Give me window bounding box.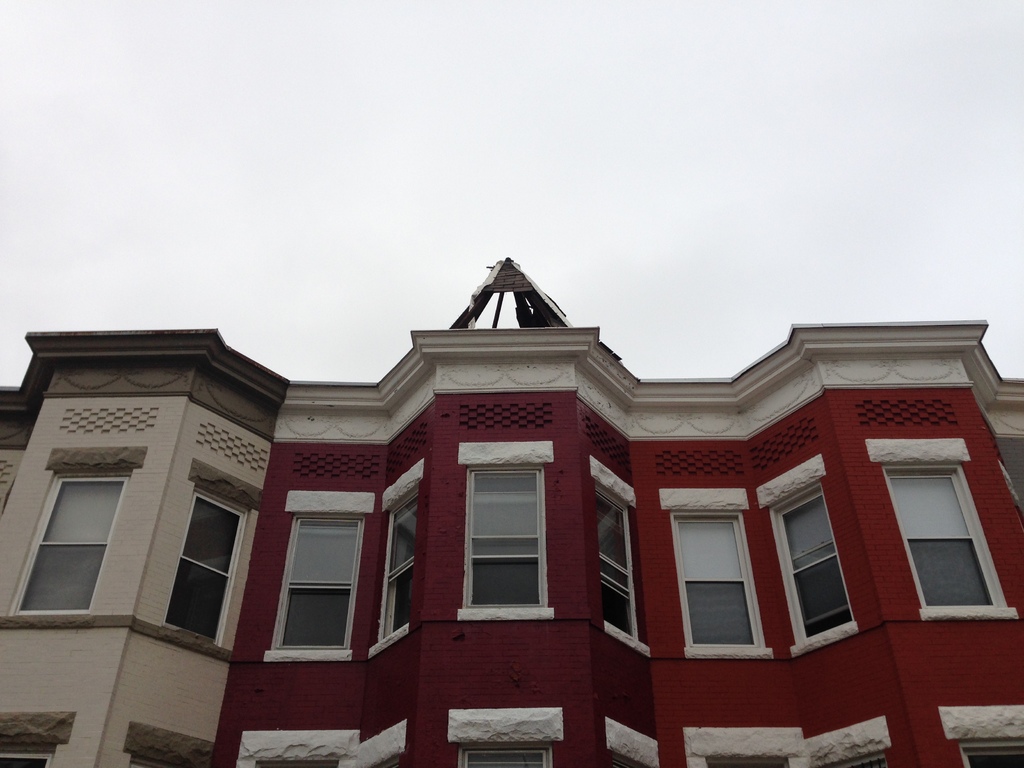
[468, 461, 544, 609].
